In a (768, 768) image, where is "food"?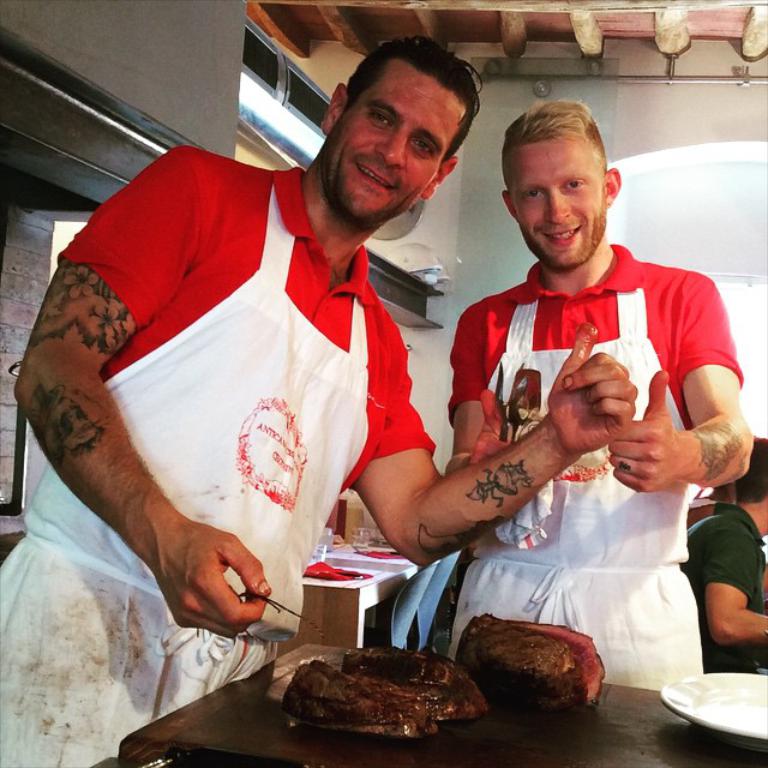
box(293, 647, 496, 752).
